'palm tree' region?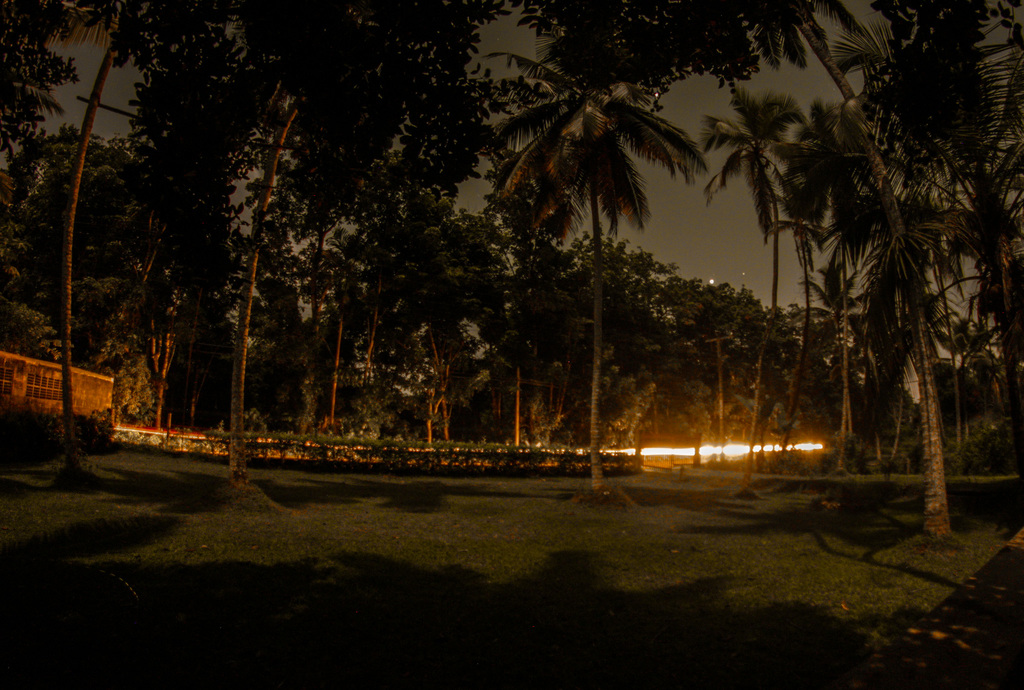
x1=482 y1=44 x2=710 y2=477
